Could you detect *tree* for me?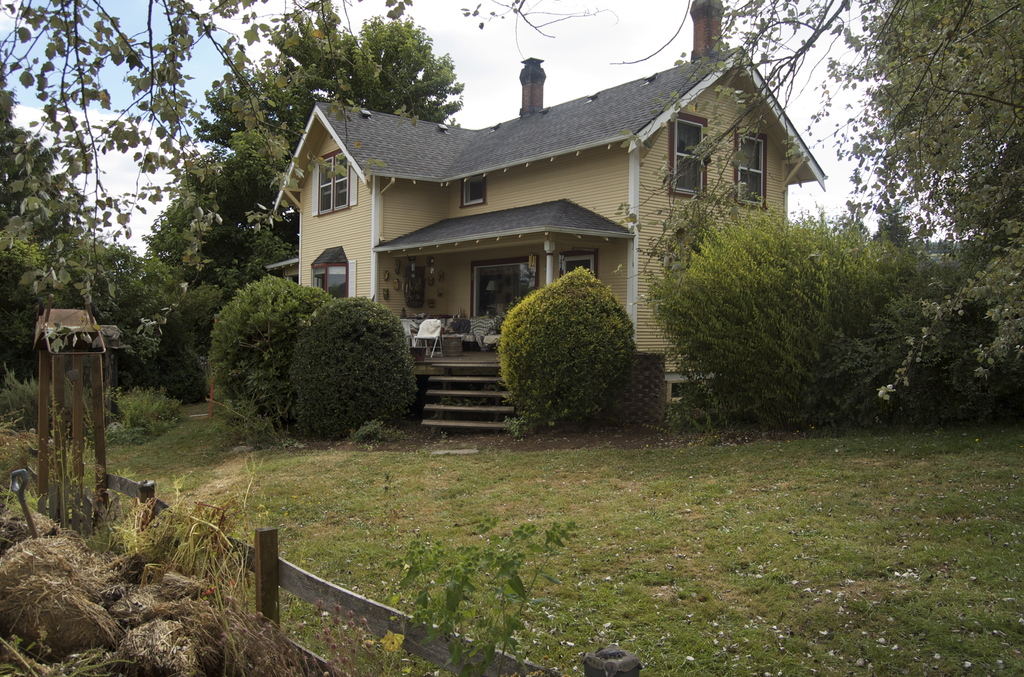
Detection result: 289 296 419 443.
